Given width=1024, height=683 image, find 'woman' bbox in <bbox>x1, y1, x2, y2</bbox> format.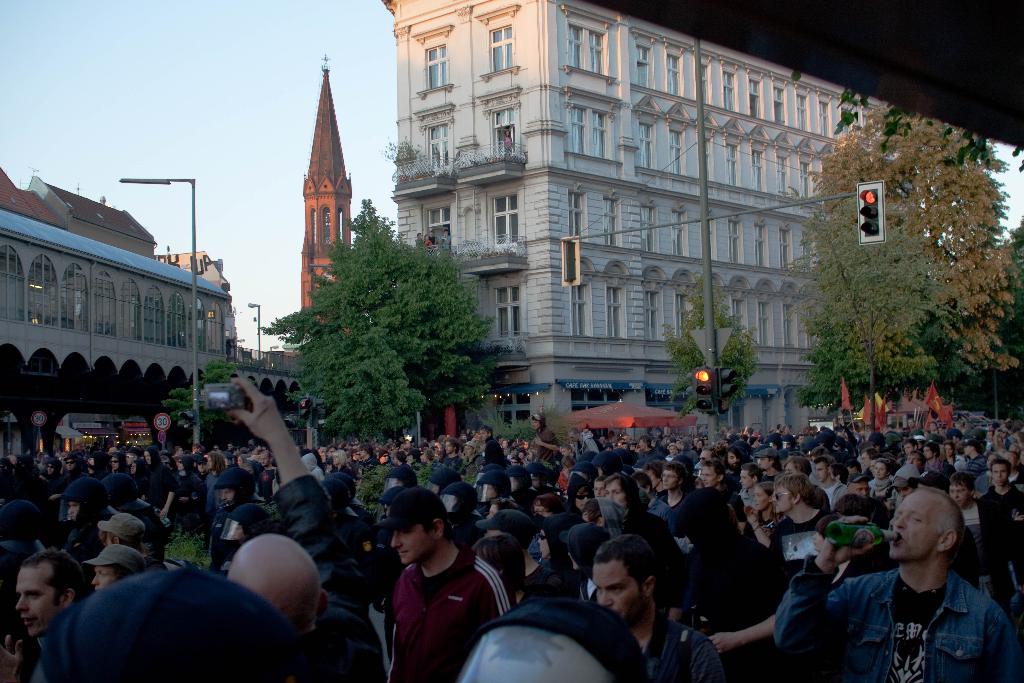
<bbox>743, 477, 778, 564</bbox>.
